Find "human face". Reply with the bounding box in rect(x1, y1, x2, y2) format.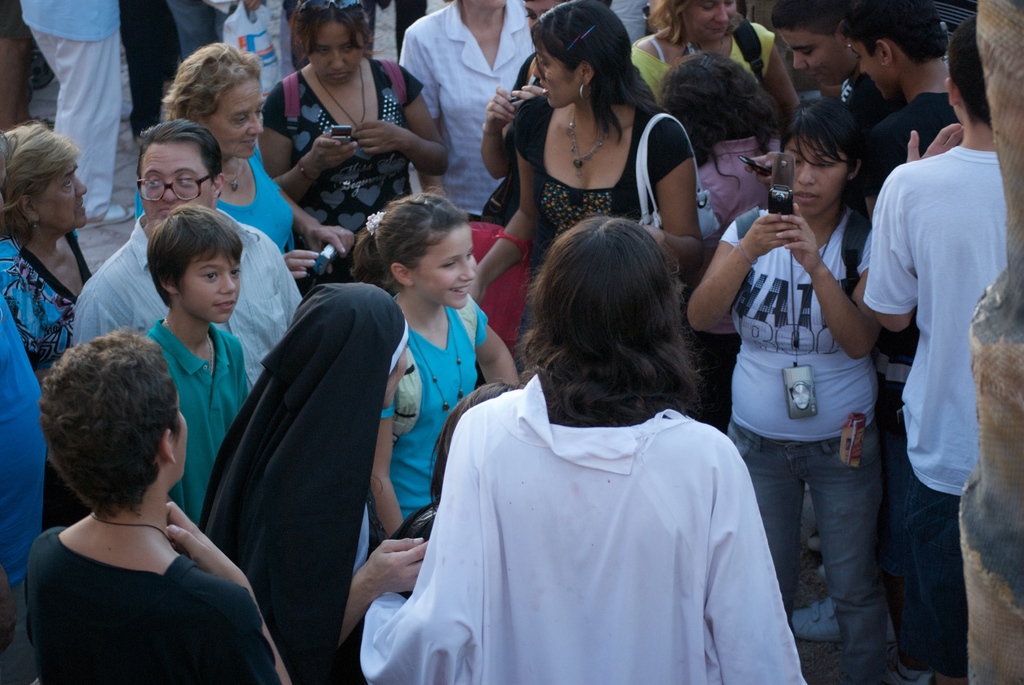
rect(680, 0, 732, 44).
